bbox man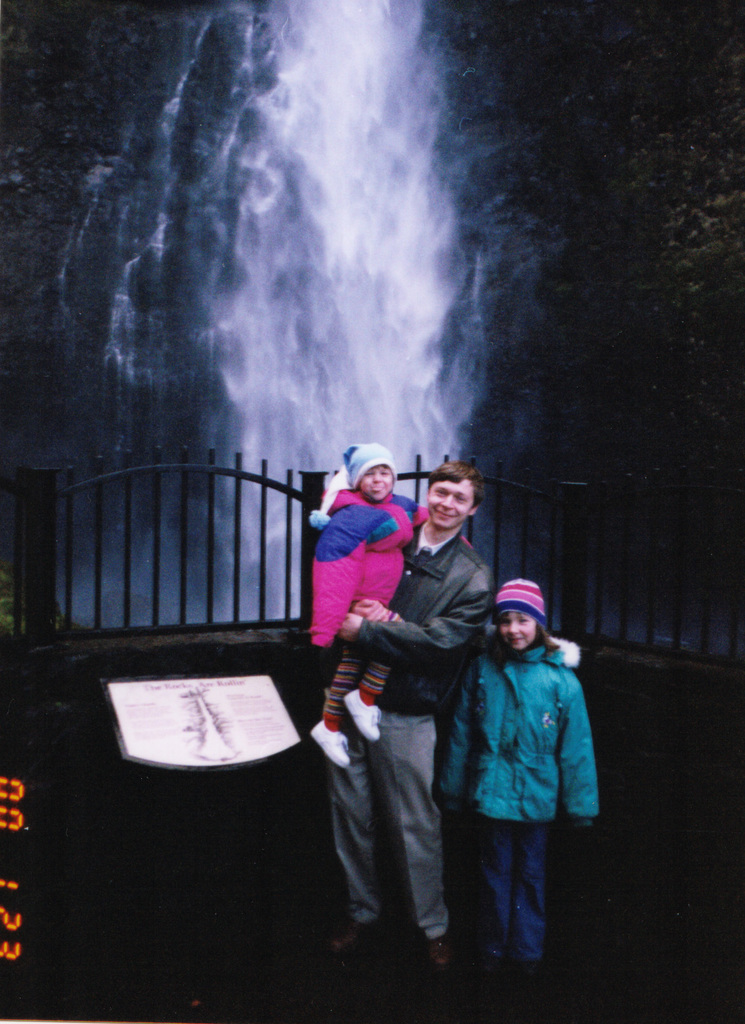
(x1=304, y1=457, x2=499, y2=972)
